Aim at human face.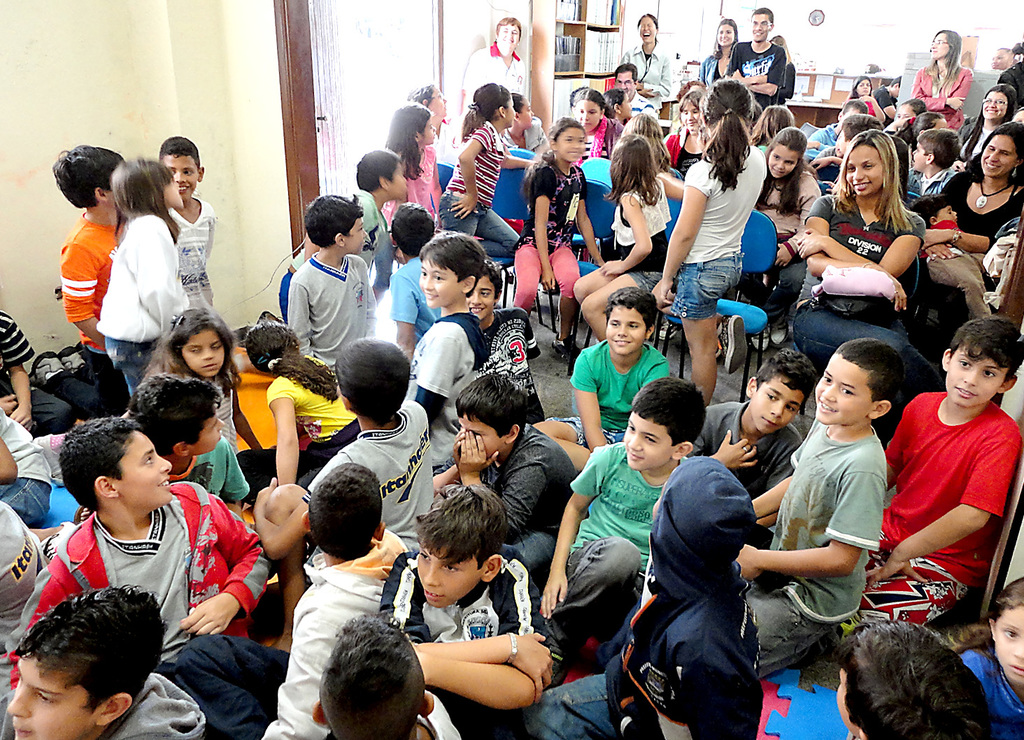
Aimed at Rect(422, 110, 441, 141).
